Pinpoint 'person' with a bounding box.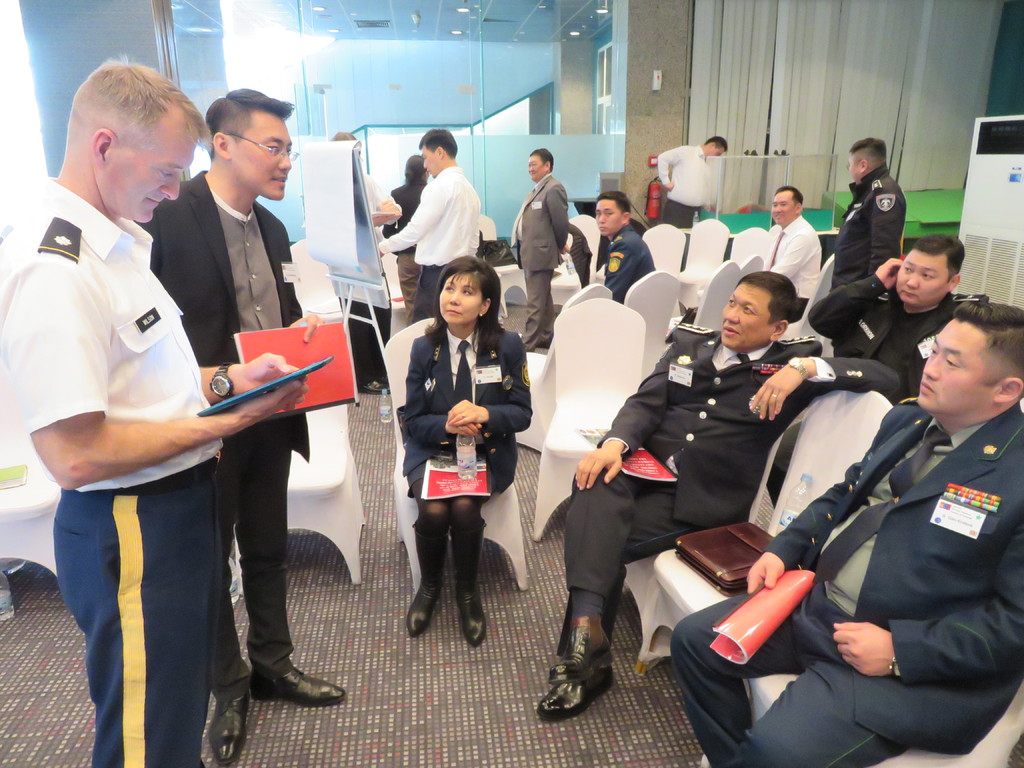
bbox=[766, 237, 966, 508].
